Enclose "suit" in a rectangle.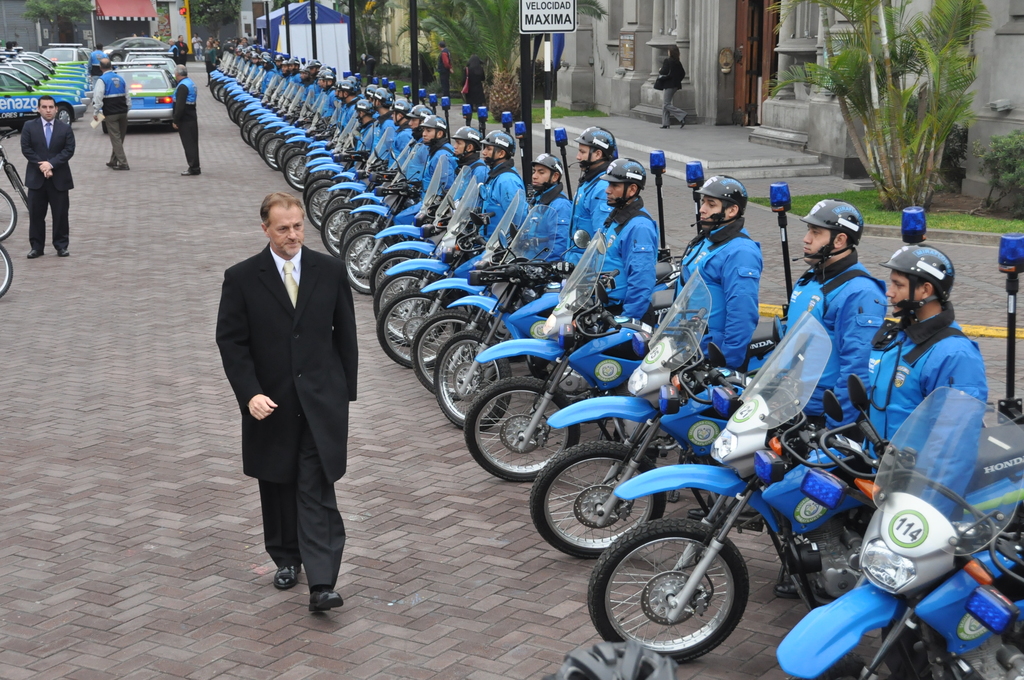
x1=216, y1=143, x2=371, y2=617.
